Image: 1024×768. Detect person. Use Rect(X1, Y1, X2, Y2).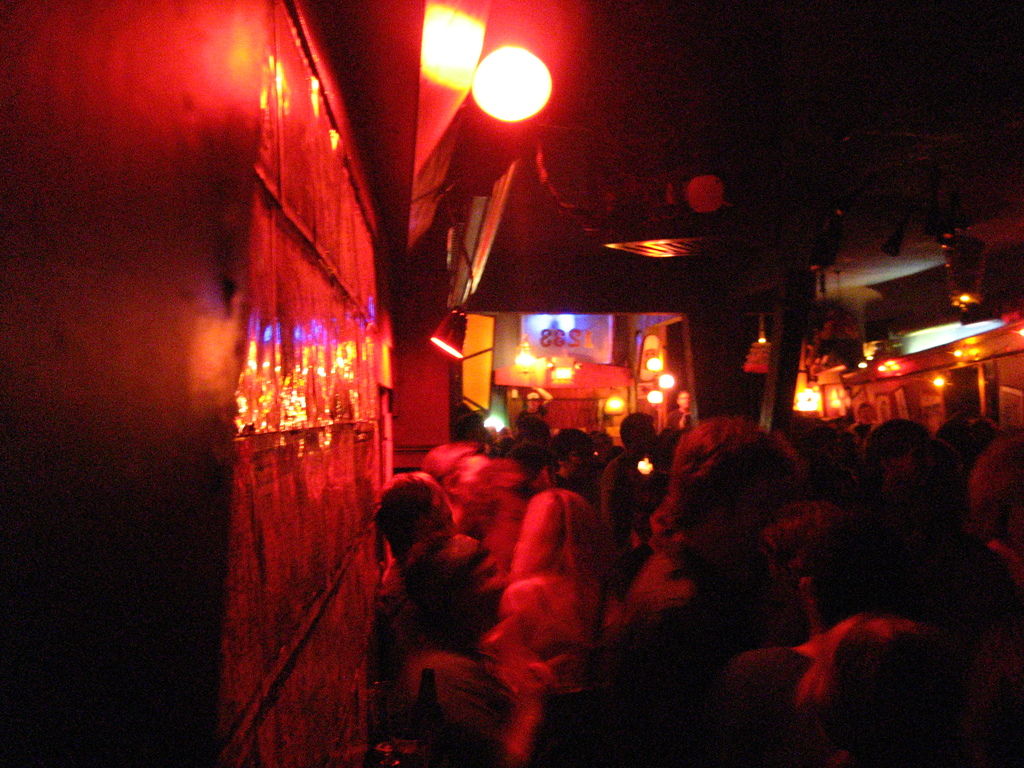
Rect(377, 468, 461, 669).
